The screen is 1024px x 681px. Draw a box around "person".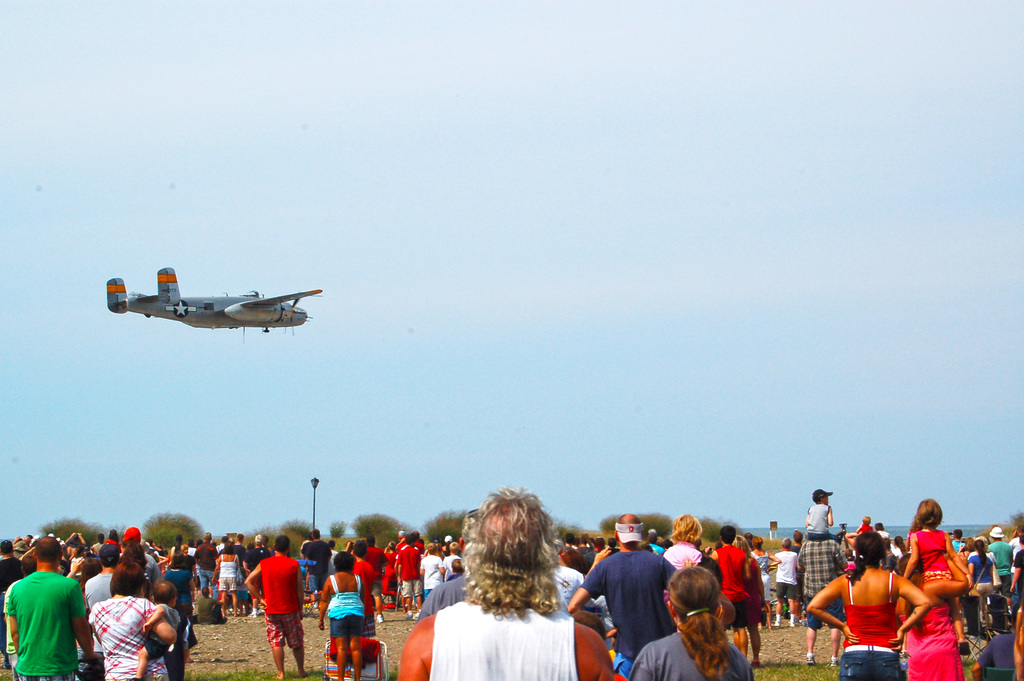
Rect(304, 534, 326, 600).
